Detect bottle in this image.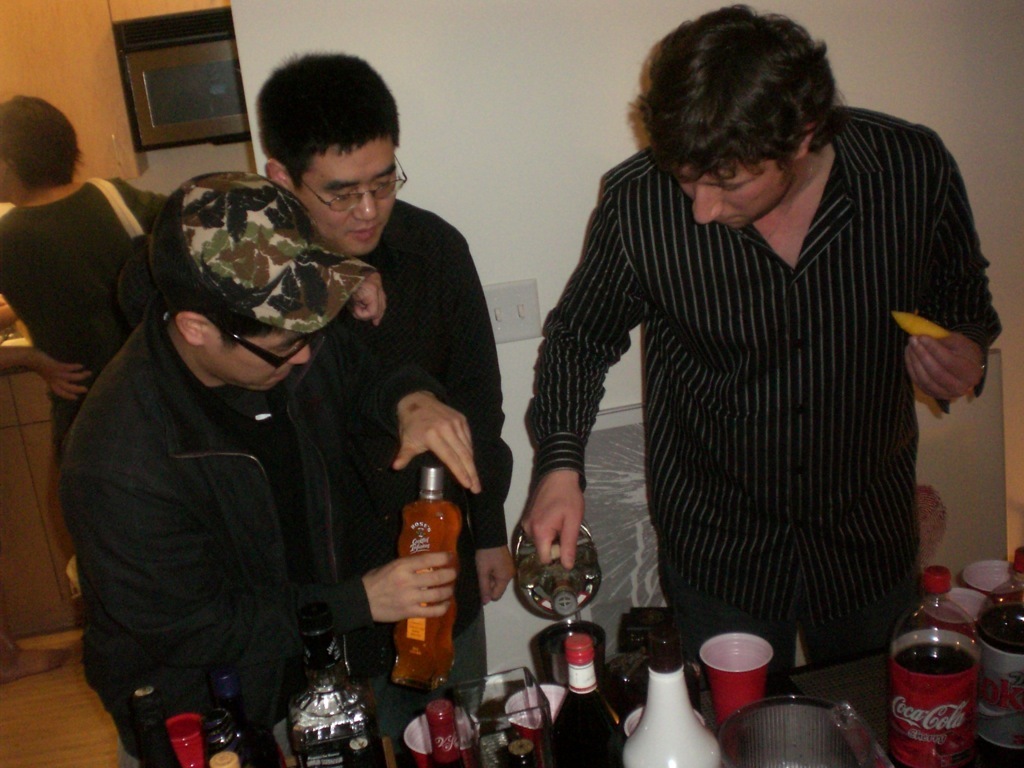
Detection: bbox(976, 543, 1023, 767).
